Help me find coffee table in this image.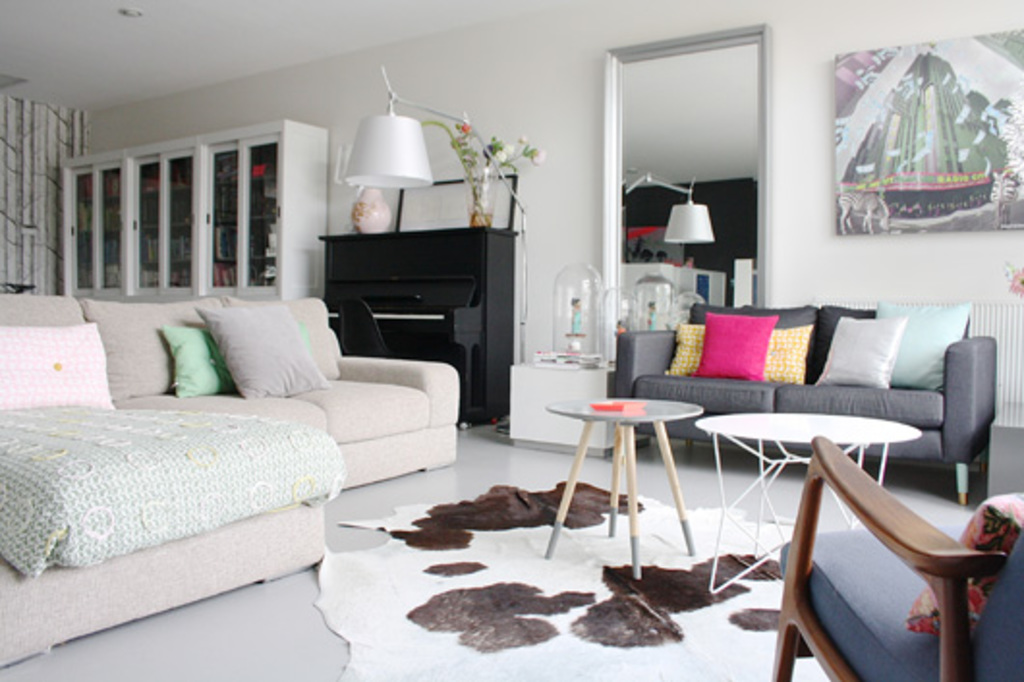
Found it: 703:417:914:587.
